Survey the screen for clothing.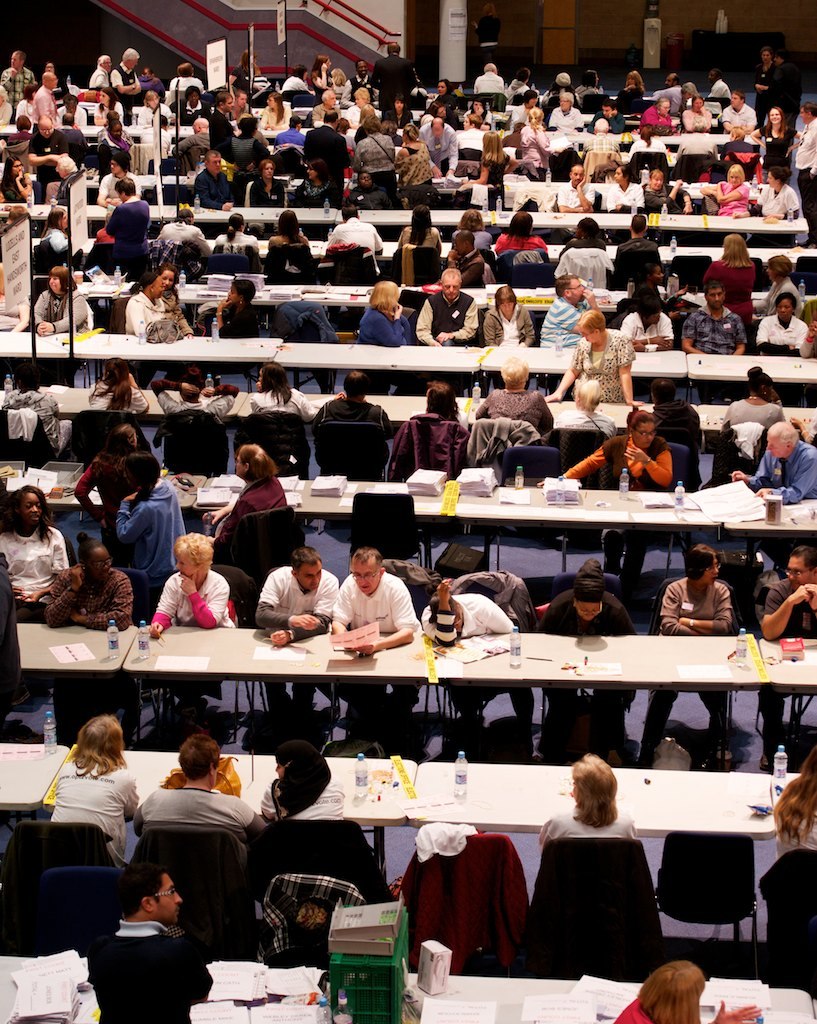
Survey found: [759, 315, 812, 349].
